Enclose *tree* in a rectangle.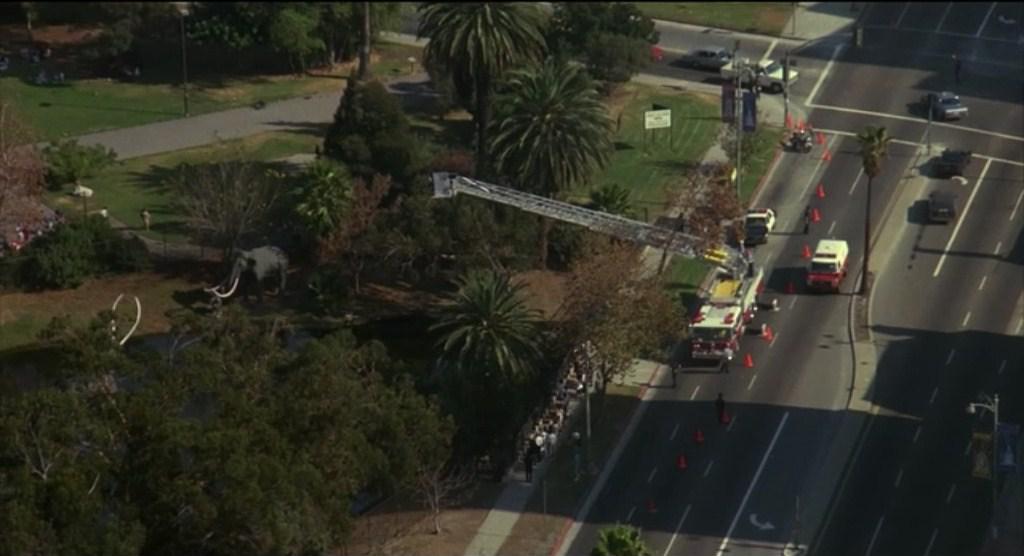
<region>293, 160, 378, 268</region>.
